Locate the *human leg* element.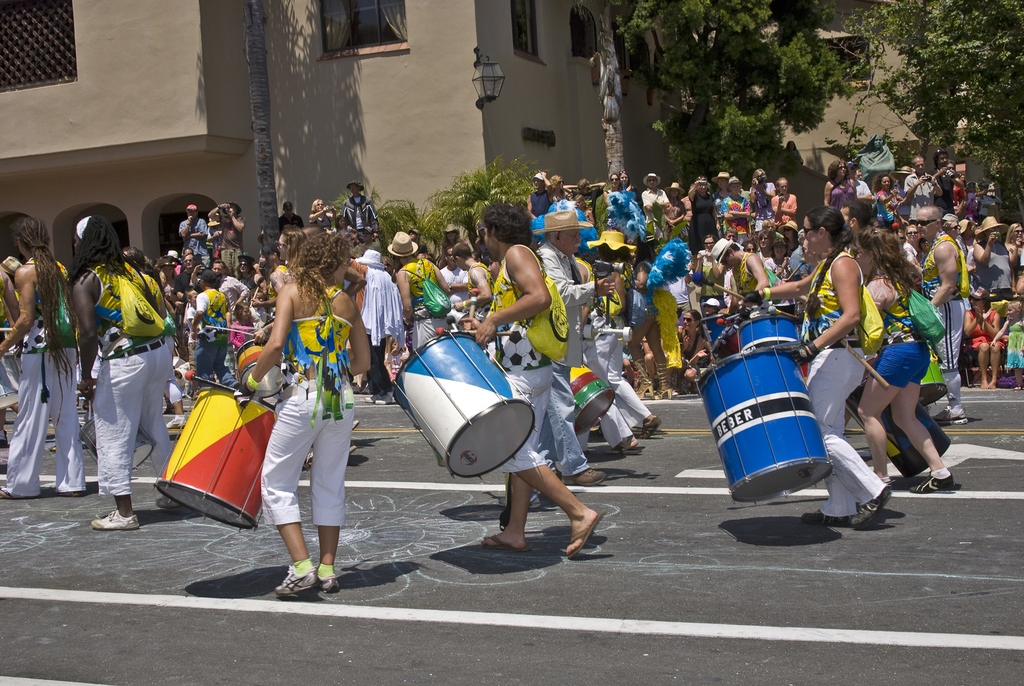
Element bbox: x1=598 y1=400 x2=639 y2=450.
